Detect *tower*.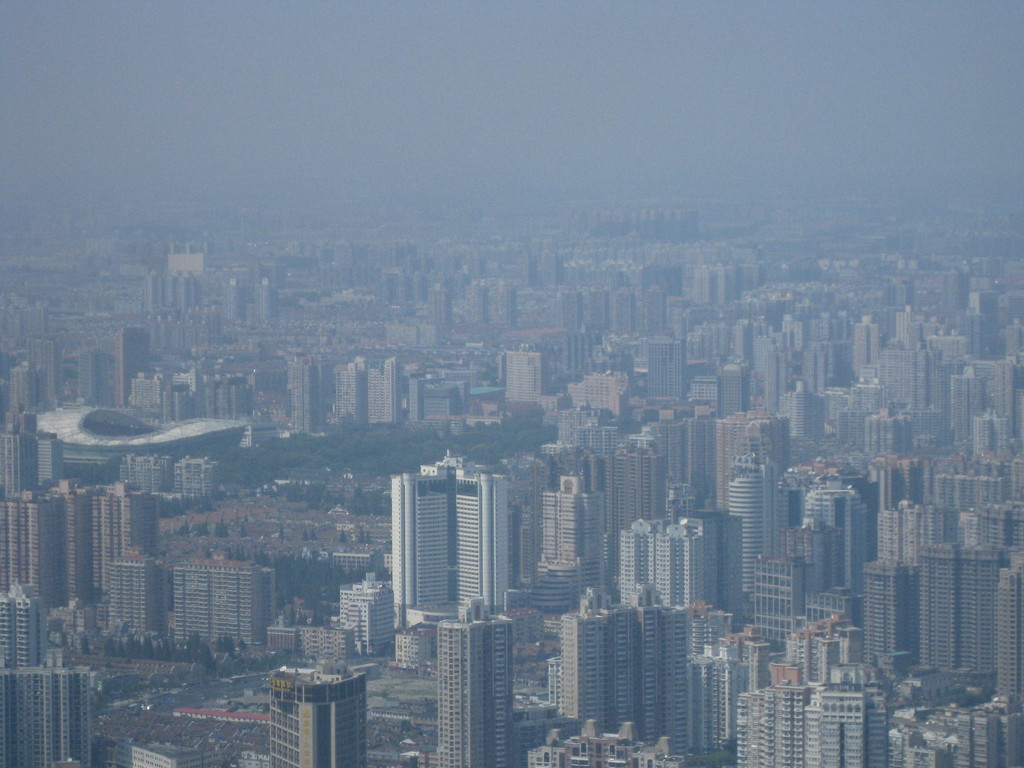
Detected at Rect(861, 552, 924, 667).
